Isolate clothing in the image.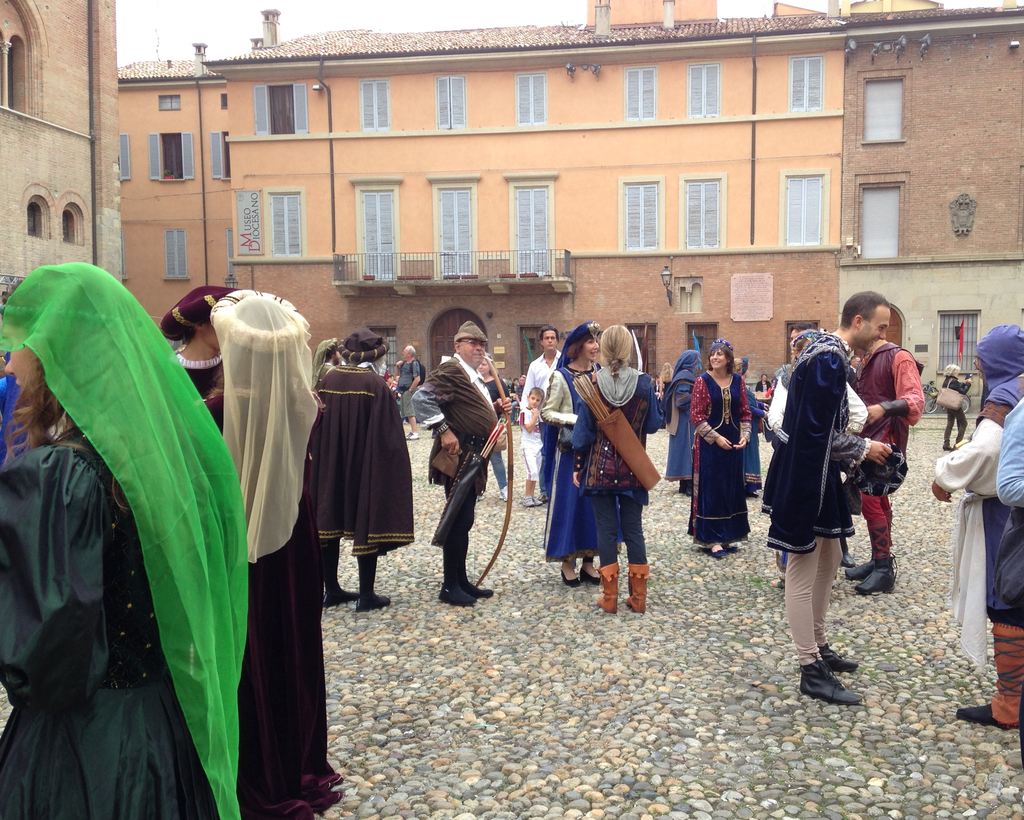
Isolated region: Rect(527, 350, 559, 489).
